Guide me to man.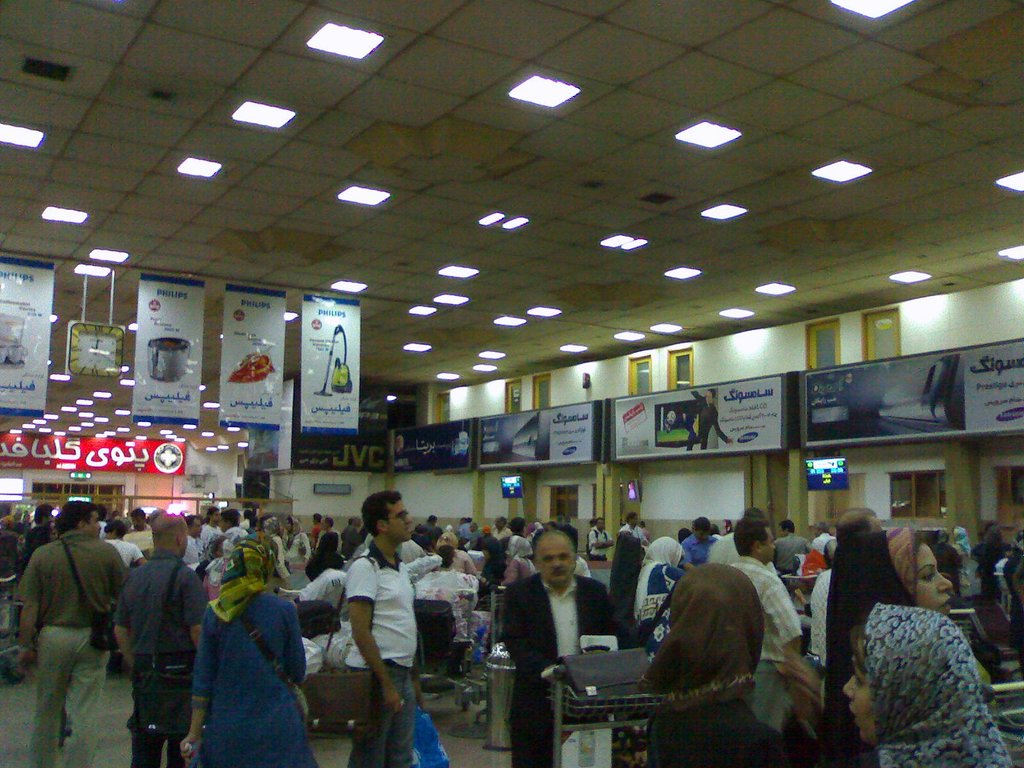
Guidance: locate(344, 486, 422, 767).
